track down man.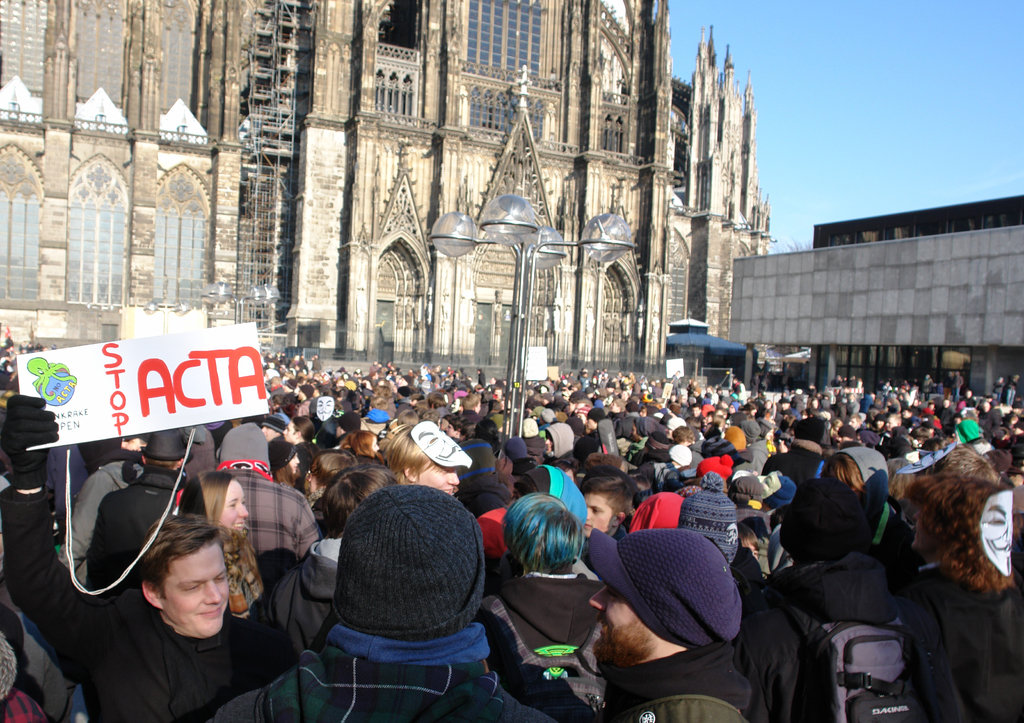
Tracked to 74,427,190,587.
